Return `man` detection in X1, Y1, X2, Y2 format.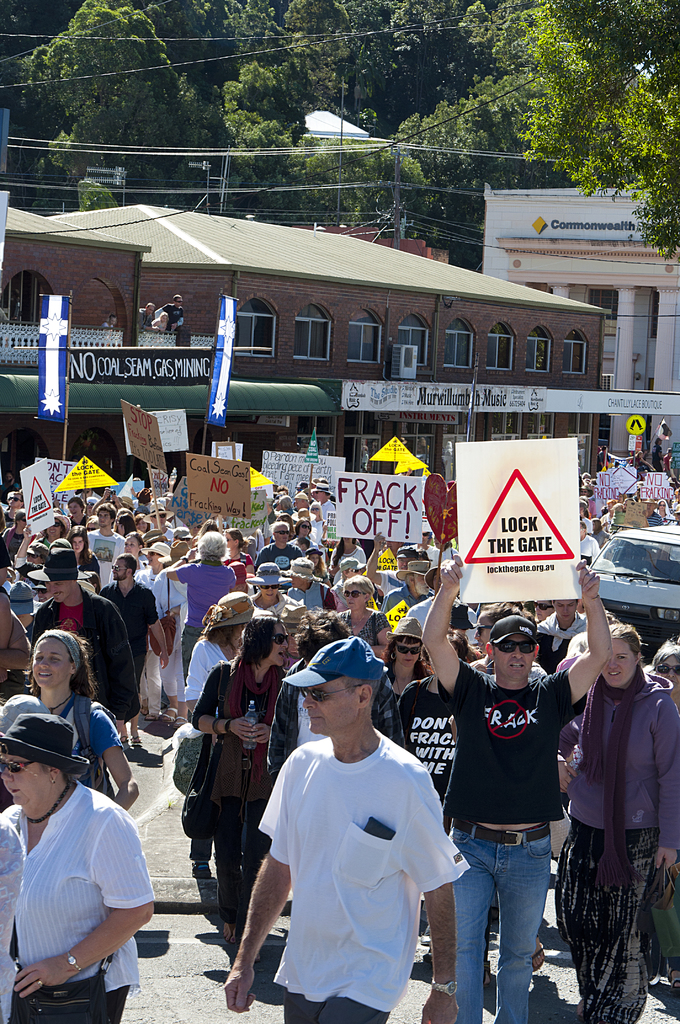
150, 296, 186, 332.
